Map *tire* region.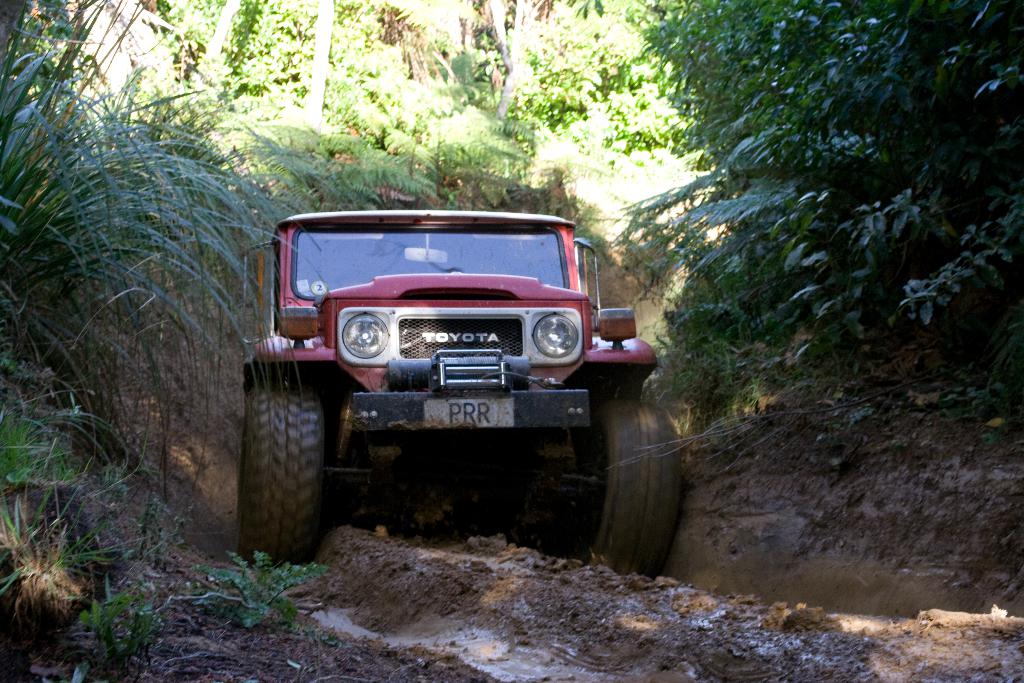
Mapped to bbox=[238, 363, 348, 564].
